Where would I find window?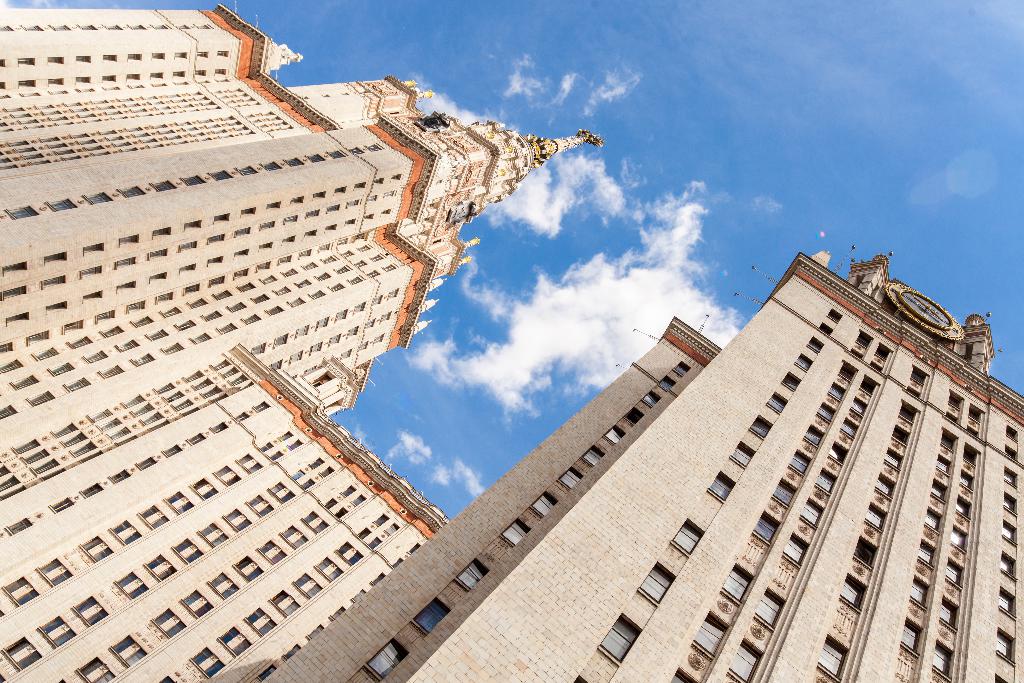
At l=665, t=375, r=673, b=388.
